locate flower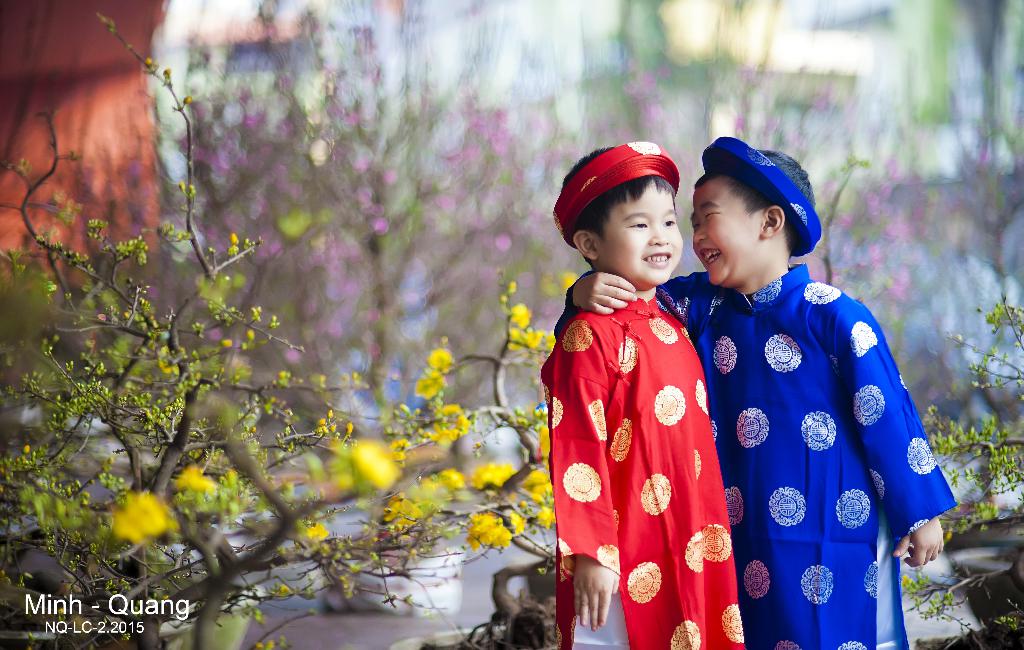
rect(506, 300, 536, 327)
